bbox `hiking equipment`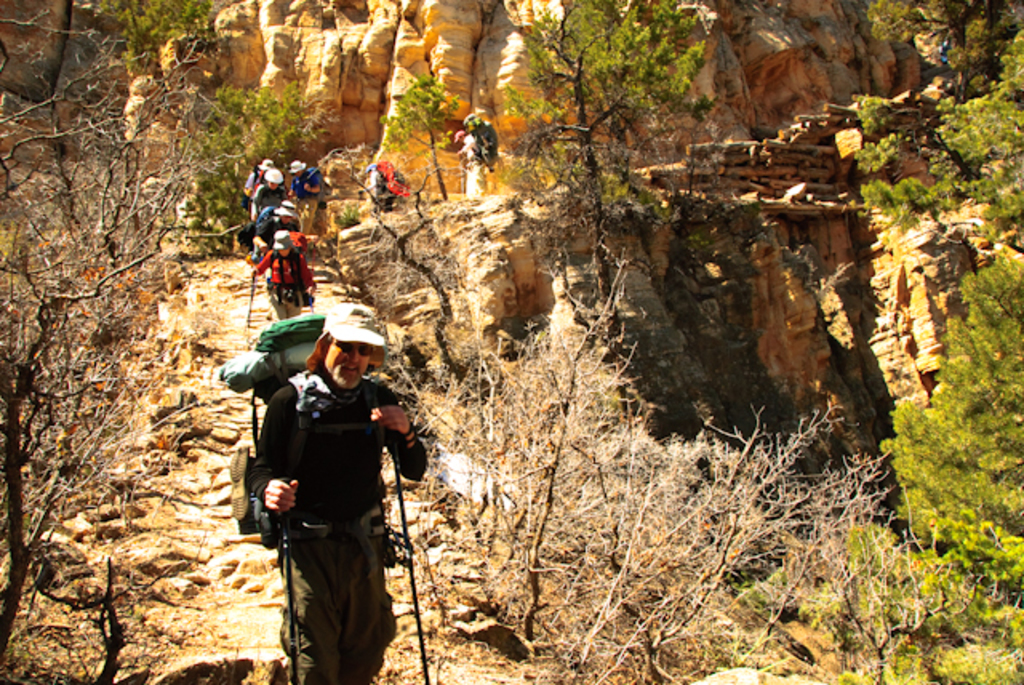
rect(378, 158, 411, 205)
